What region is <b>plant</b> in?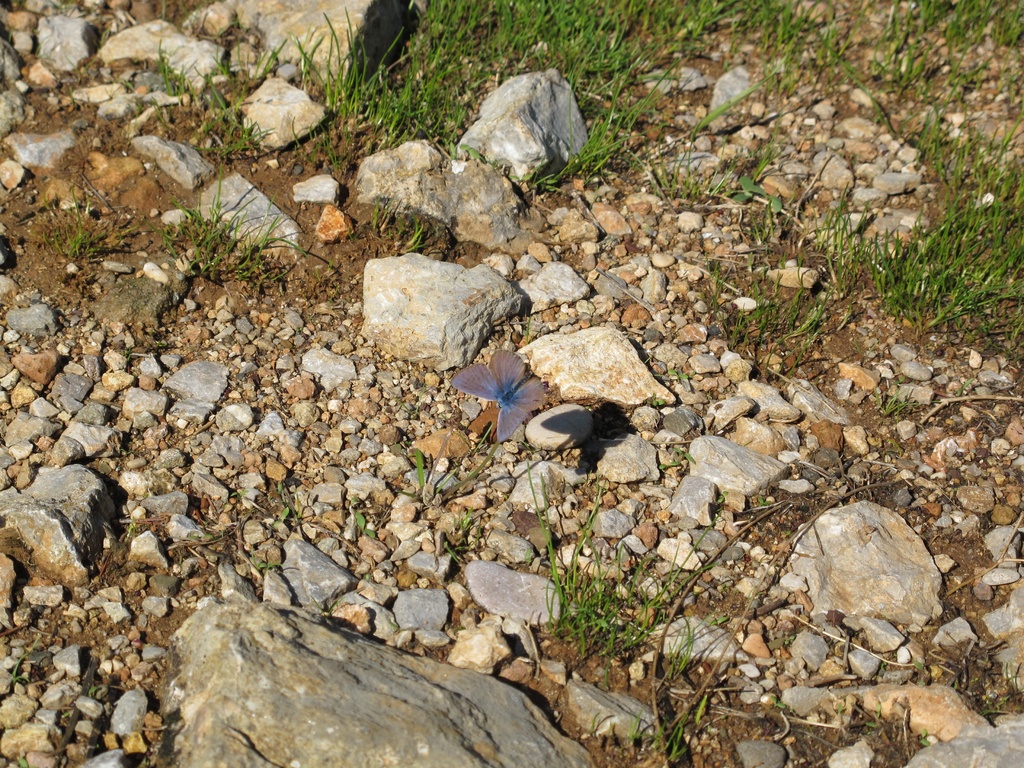
left=713, top=278, right=733, bottom=289.
